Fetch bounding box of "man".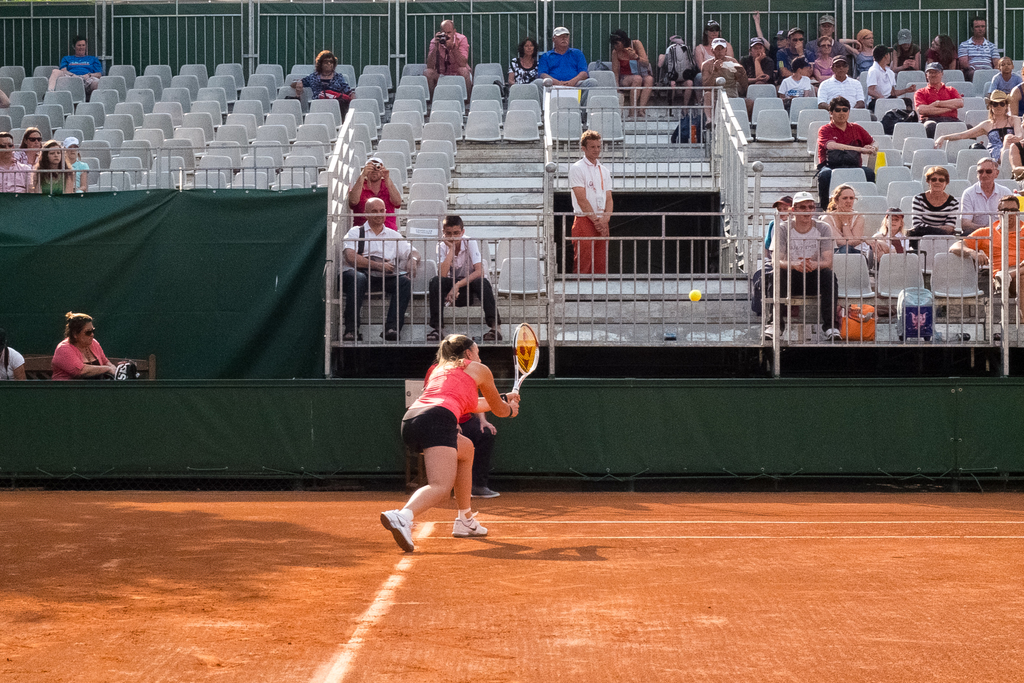
Bbox: <bbox>420, 21, 474, 99</bbox>.
